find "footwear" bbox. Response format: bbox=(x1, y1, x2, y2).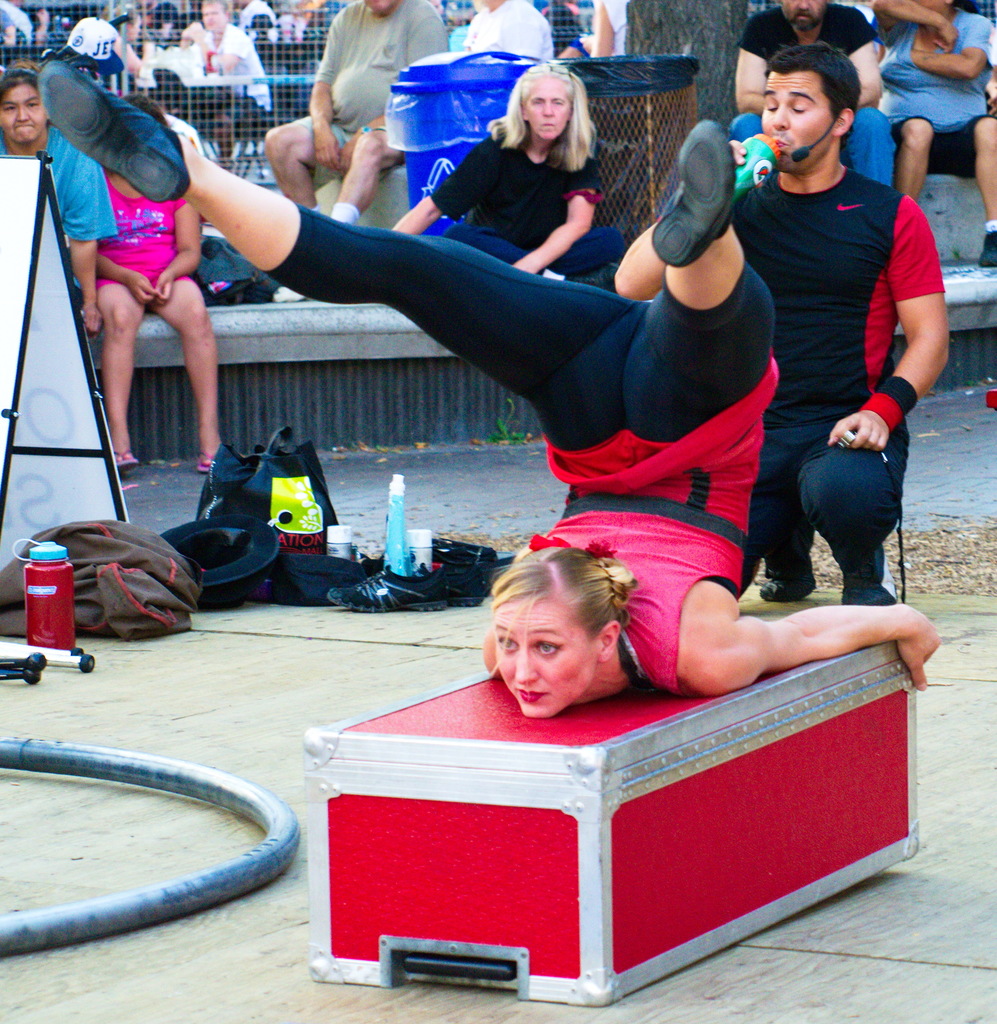
bbox=(195, 452, 211, 473).
